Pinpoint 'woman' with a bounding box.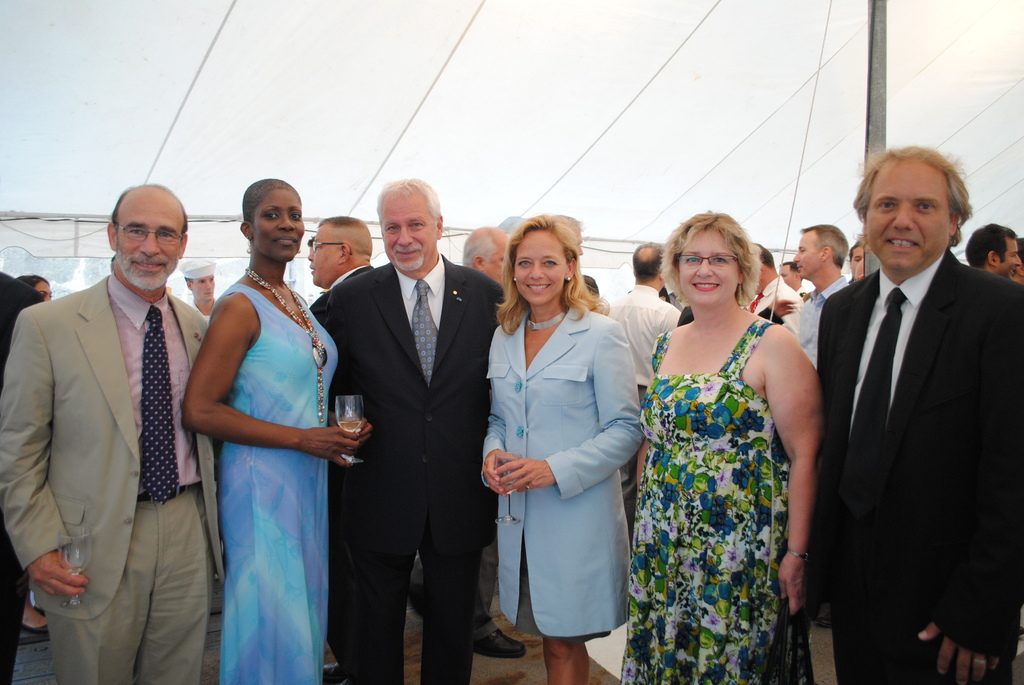
box=[622, 192, 829, 661].
